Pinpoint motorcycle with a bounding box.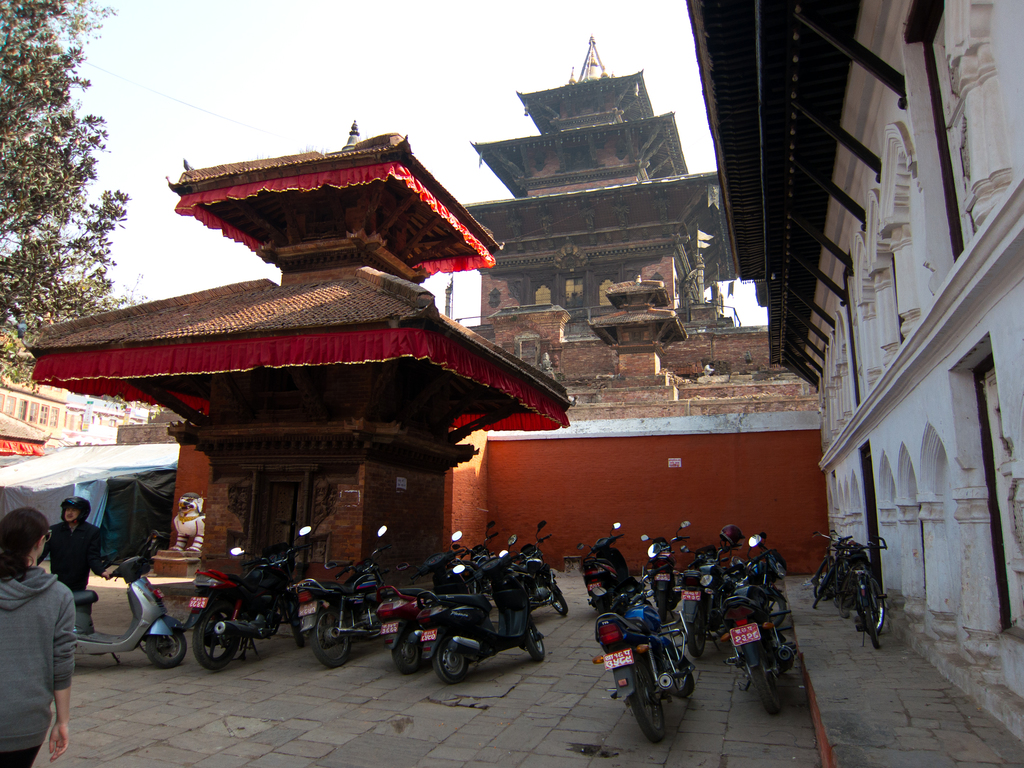
596/590/702/742.
